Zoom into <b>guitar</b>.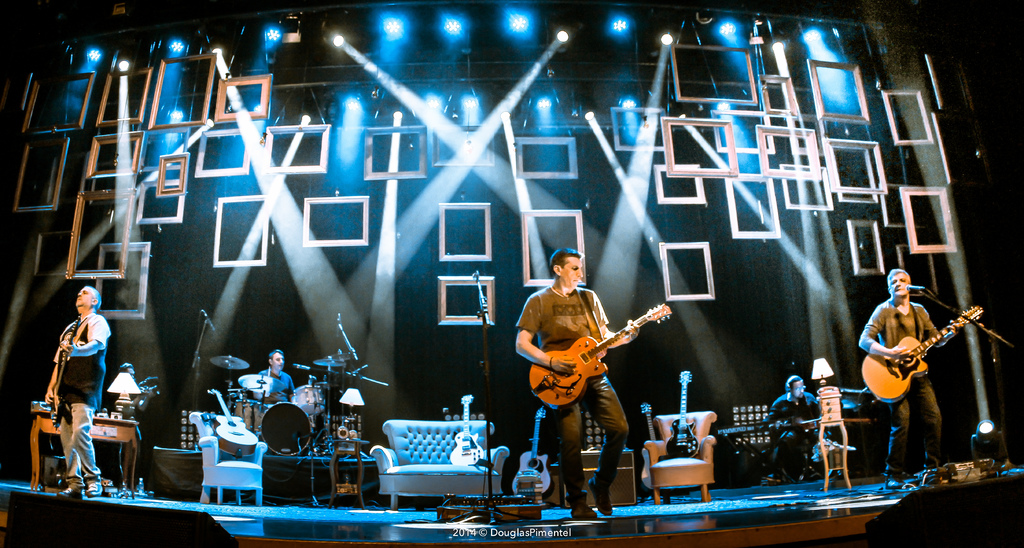
Zoom target: pyautogui.locateOnScreen(444, 385, 486, 472).
